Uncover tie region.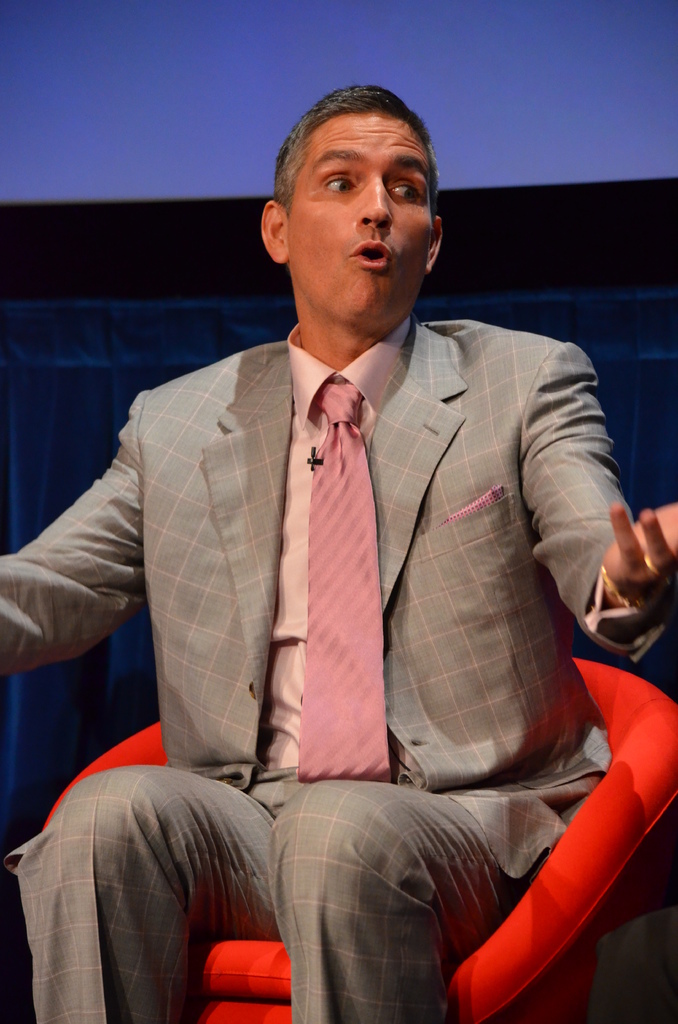
Uncovered: 293, 381, 393, 783.
